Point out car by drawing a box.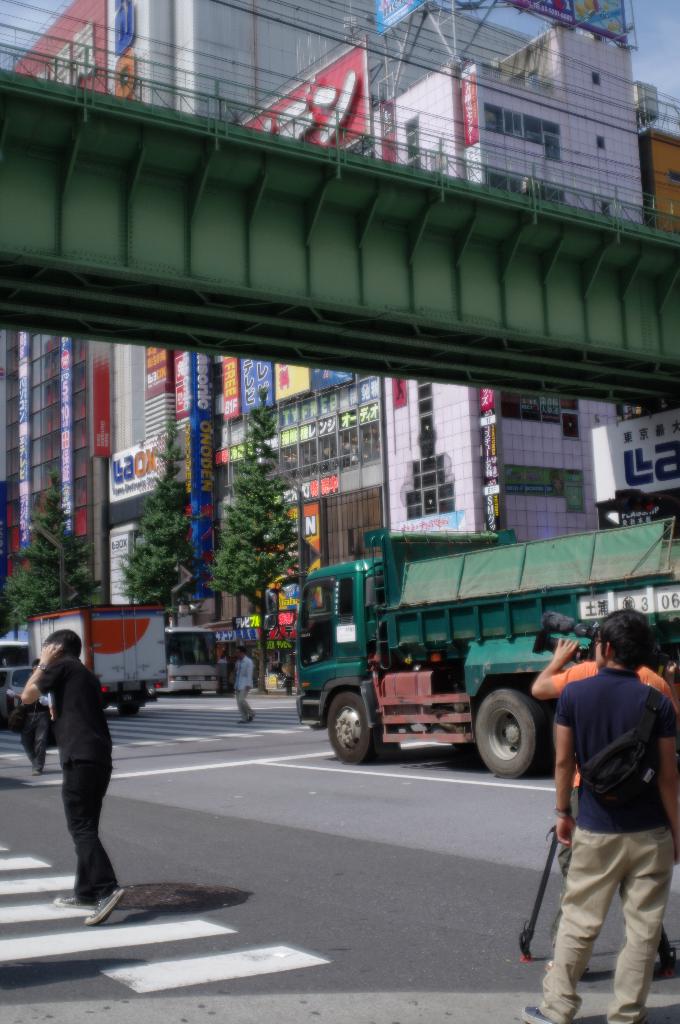
x1=0, y1=662, x2=52, y2=720.
